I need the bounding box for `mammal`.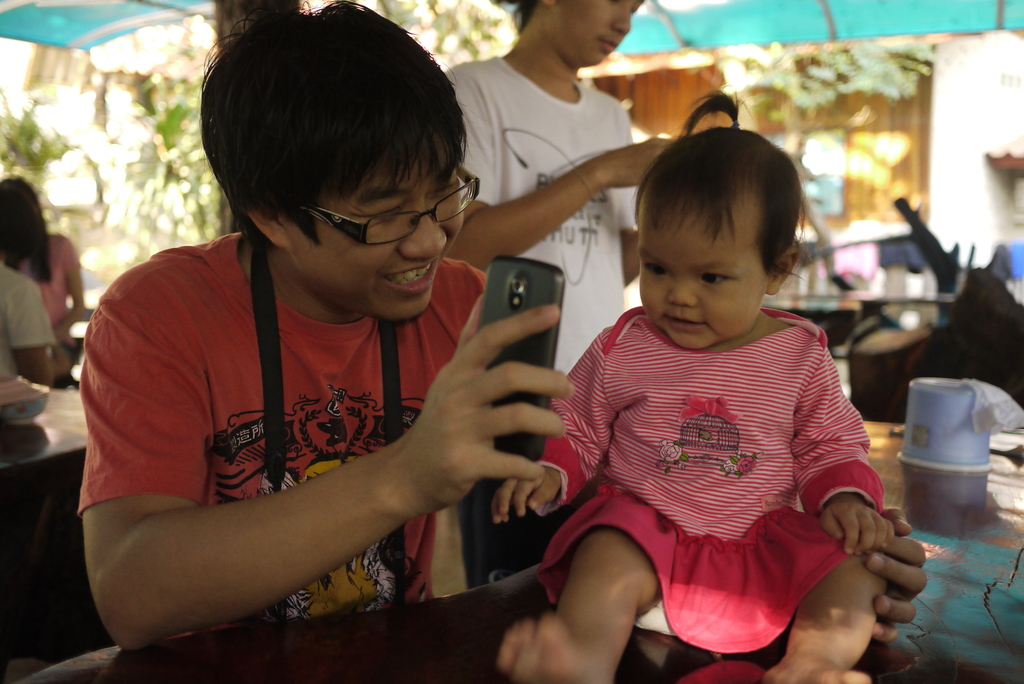
Here it is: bbox(445, 0, 690, 368).
